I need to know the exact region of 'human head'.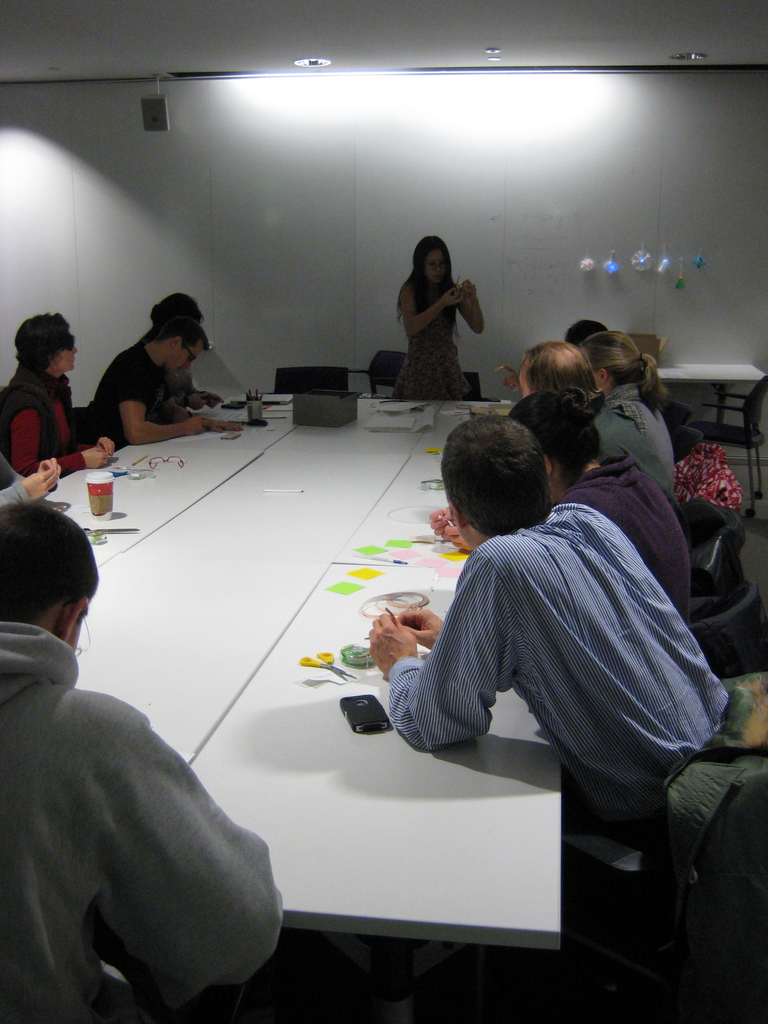
Region: (1, 499, 108, 653).
